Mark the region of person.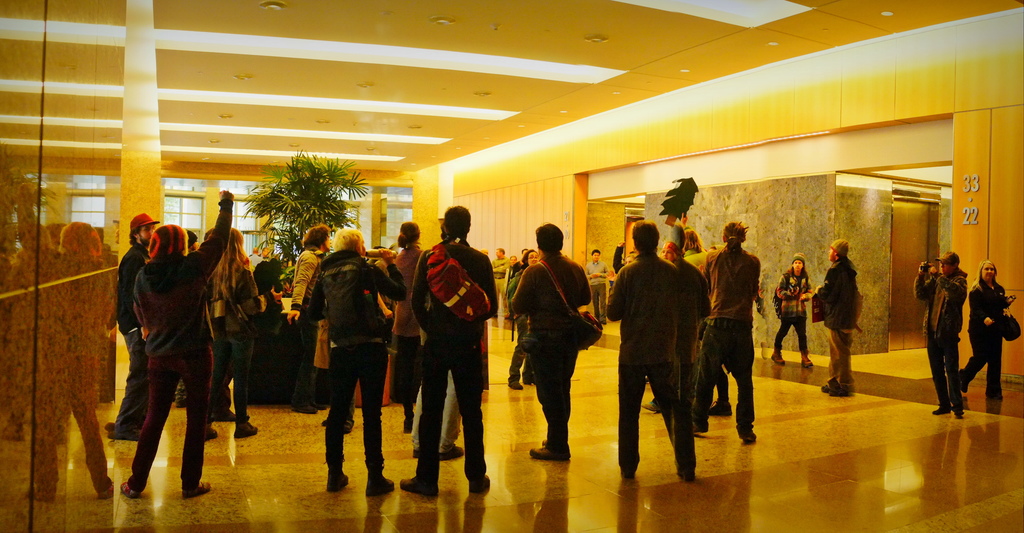
Region: <region>204, 224, 263, 433</region>.
